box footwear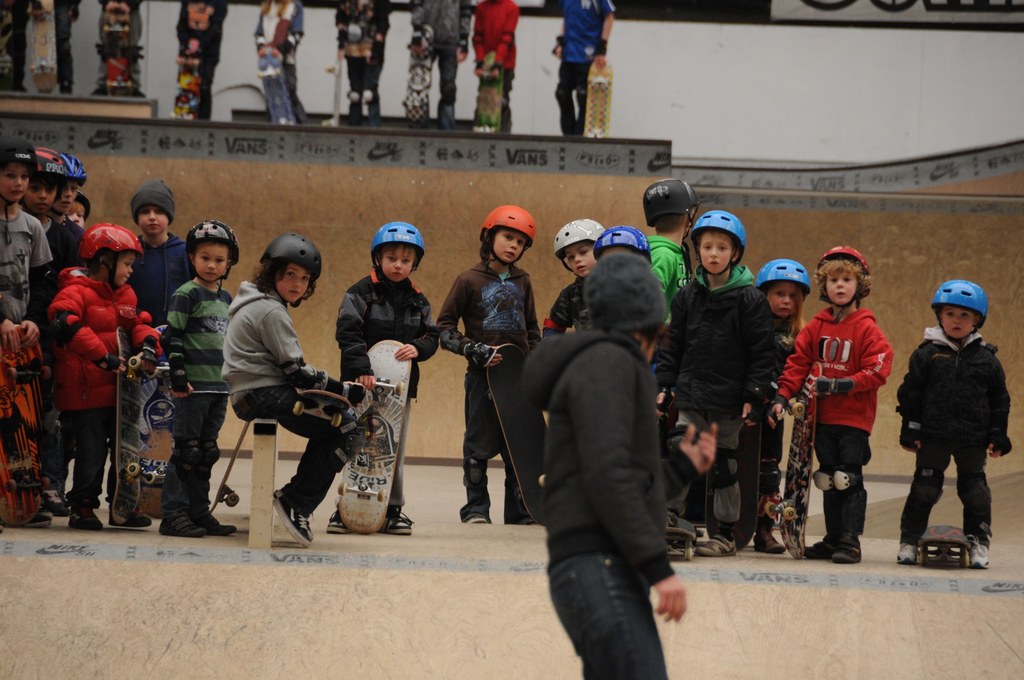
{"x1": 191, "y1": 506, "x2": 237, "y2": 538}
